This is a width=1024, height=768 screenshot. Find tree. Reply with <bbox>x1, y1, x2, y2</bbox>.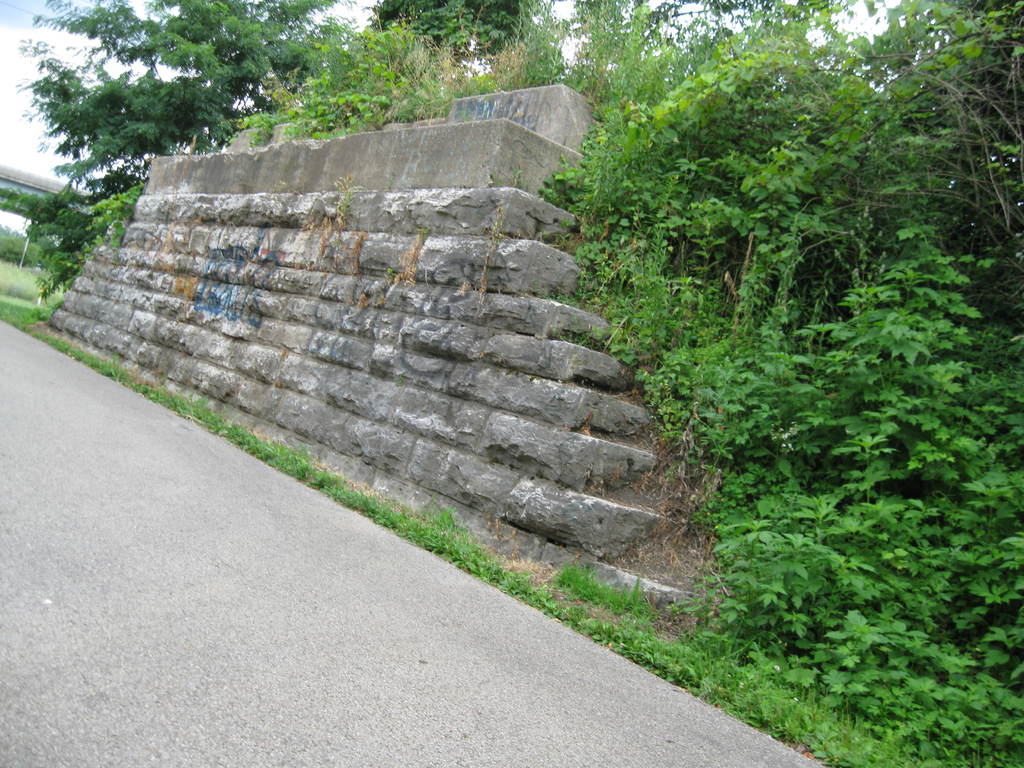
<bbox>542, 0, 1023, 767</bbox>.
